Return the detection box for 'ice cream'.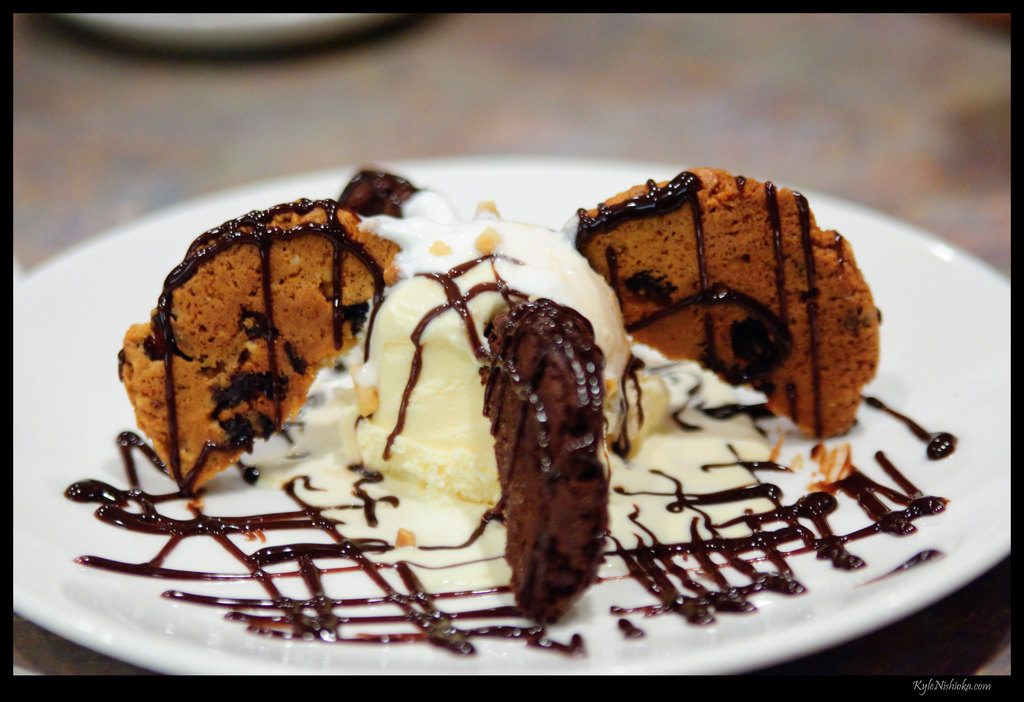
region(108, 187, 583, 632).
